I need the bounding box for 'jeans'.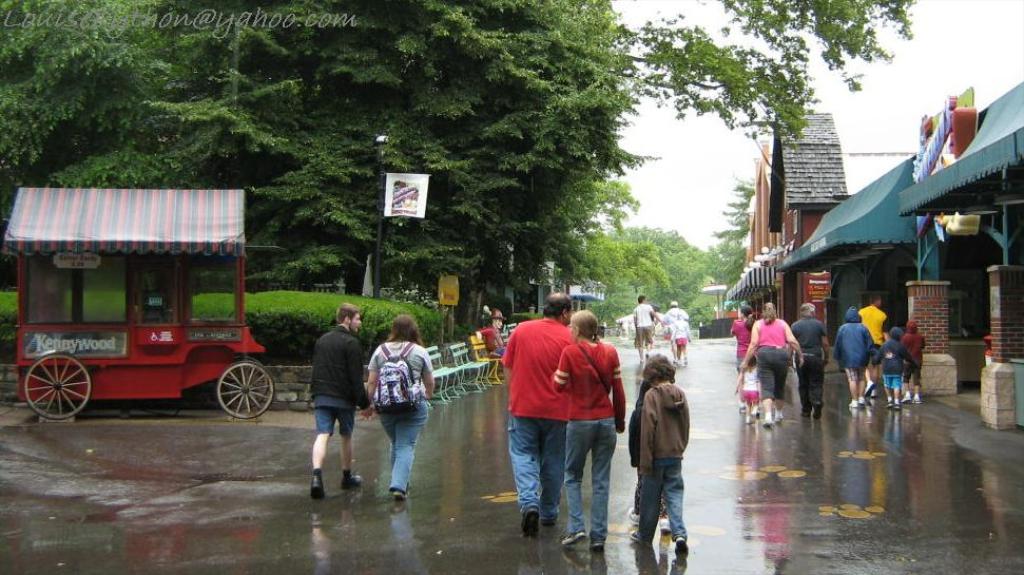
Here it is: x1=903 y1=364 x2=919 y2=387.
